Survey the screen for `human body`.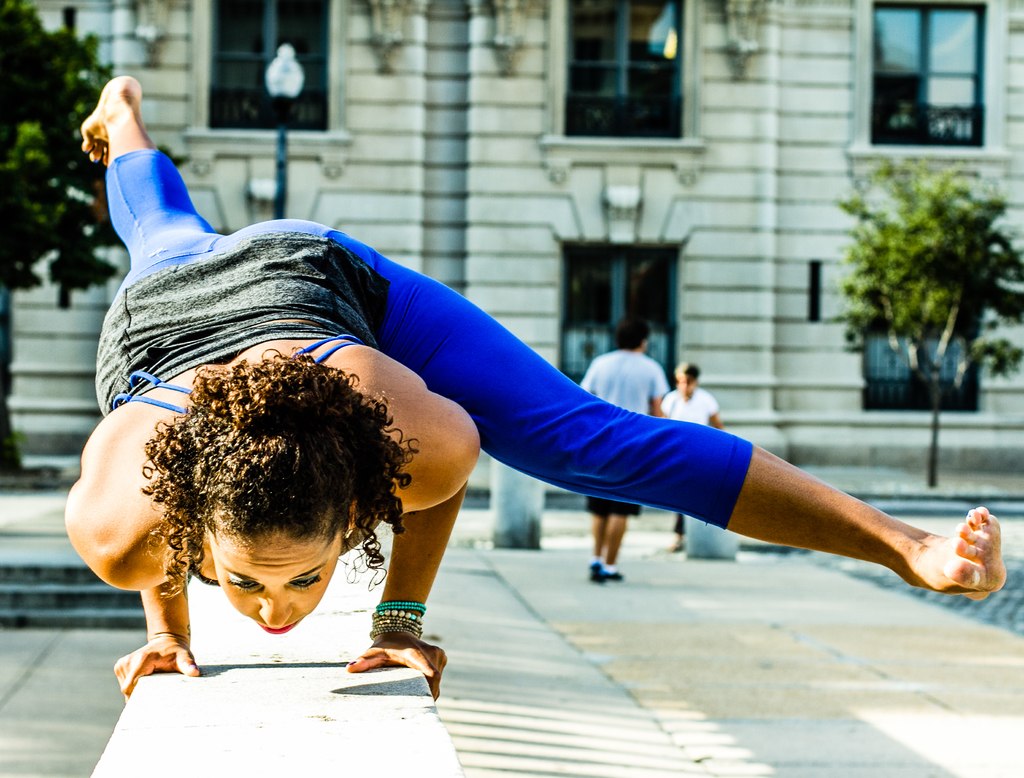
Survey found: [577,323,664,580].
